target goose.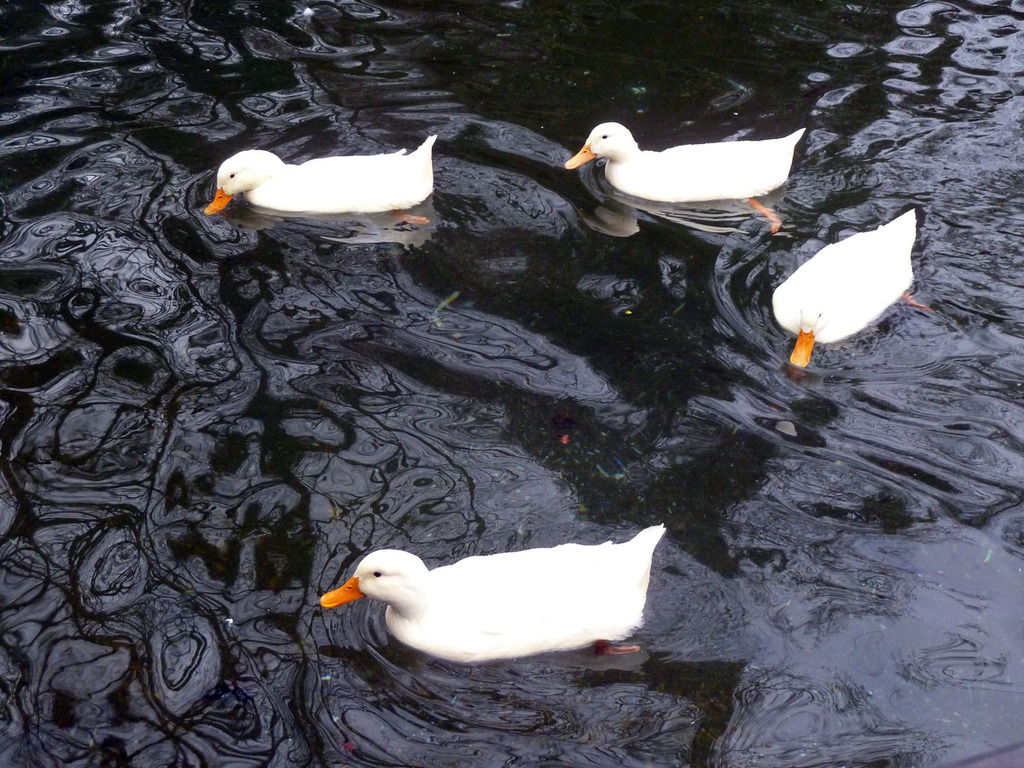
Target region: (left=204, top=135, right=438, bottom=222).
